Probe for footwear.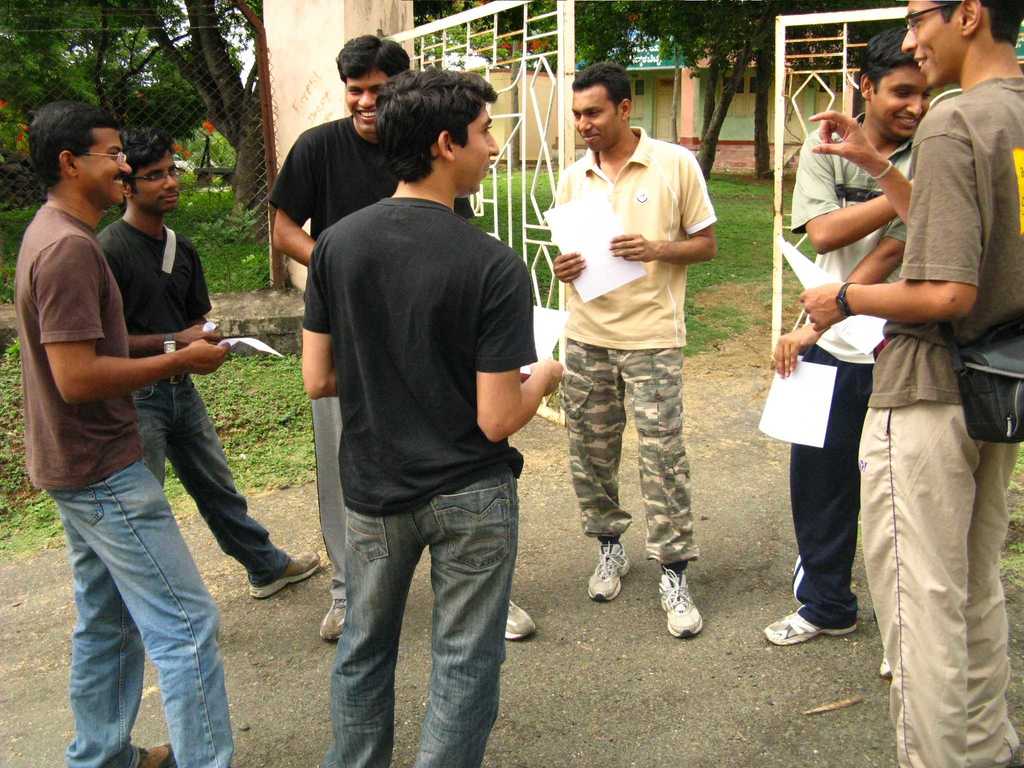
Probe result: detection(244, 547, 321, 600).
